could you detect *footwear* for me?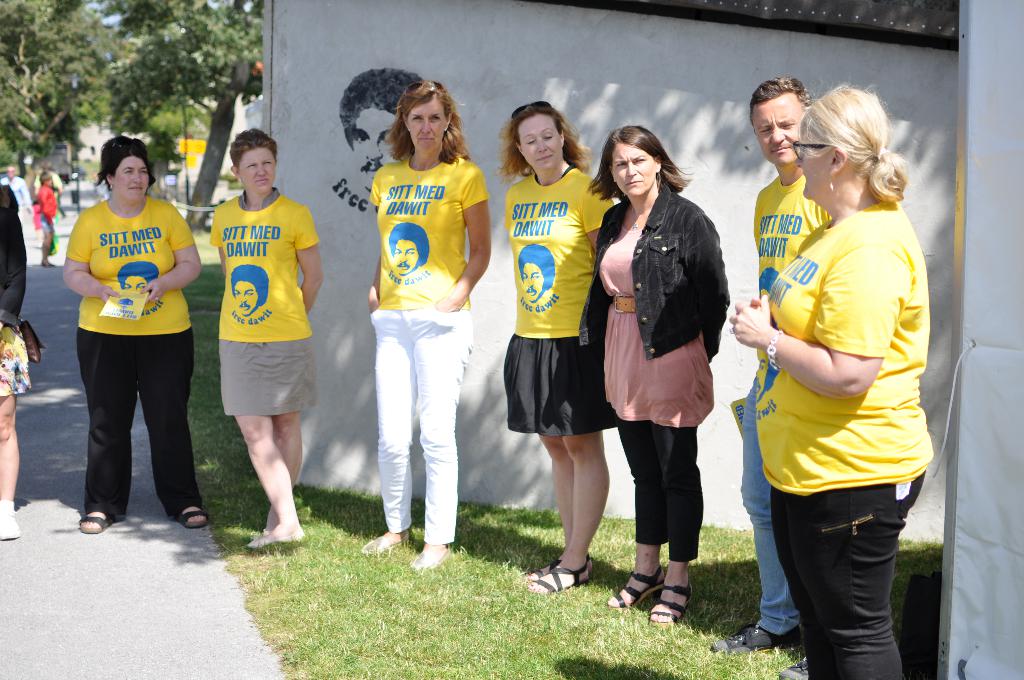
Detection result: locate(409, 544, 451, 572).
